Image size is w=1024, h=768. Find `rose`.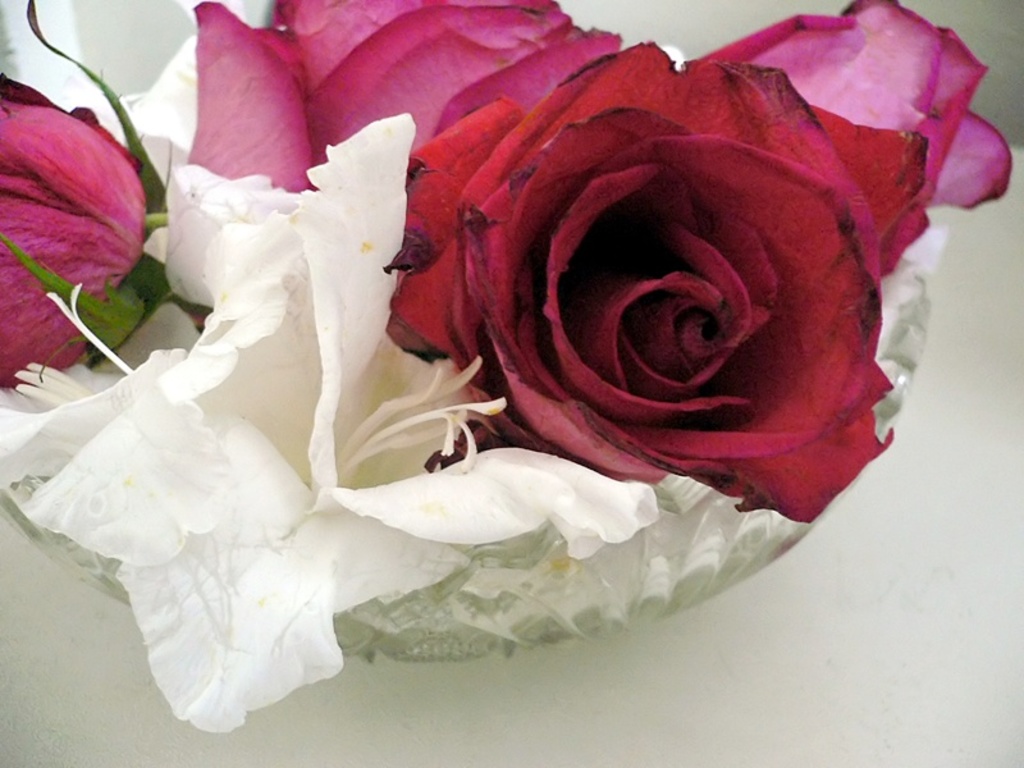
[689,0,1011,209].
